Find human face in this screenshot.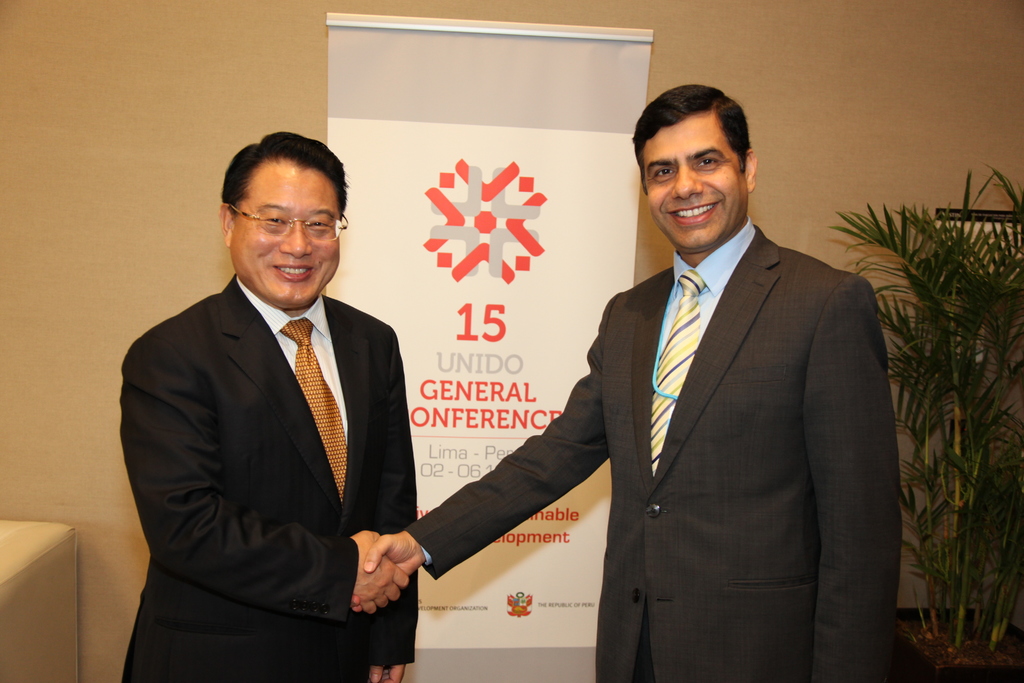
The bounding box for human face is {"x1": 220, "y1": 153, "x2": 341, "y2": 313}.
